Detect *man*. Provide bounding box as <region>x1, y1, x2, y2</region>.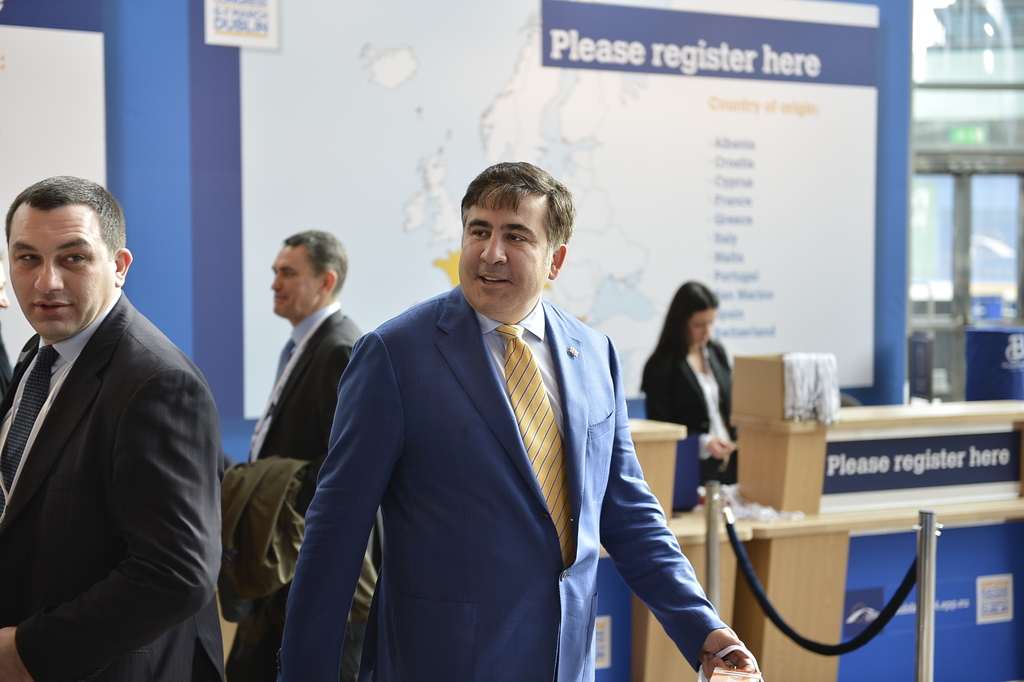
<region>275, 155, 760, 681</region>.
